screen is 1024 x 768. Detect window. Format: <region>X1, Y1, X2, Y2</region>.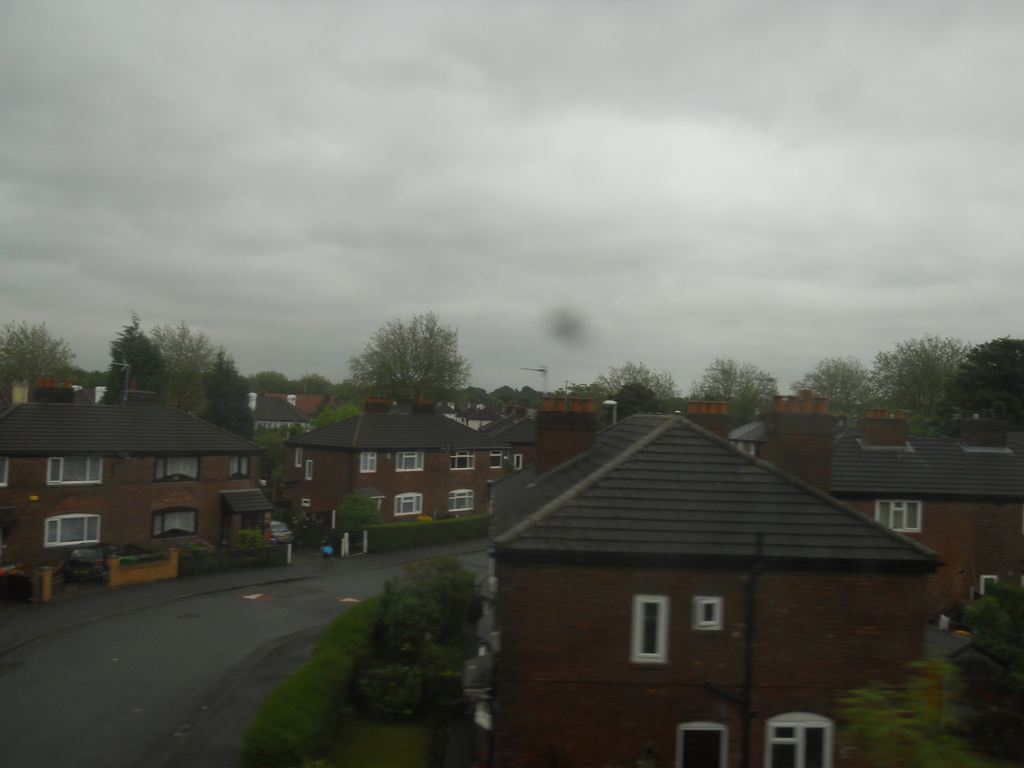
<region>451, 490, 476, 516</region>.
